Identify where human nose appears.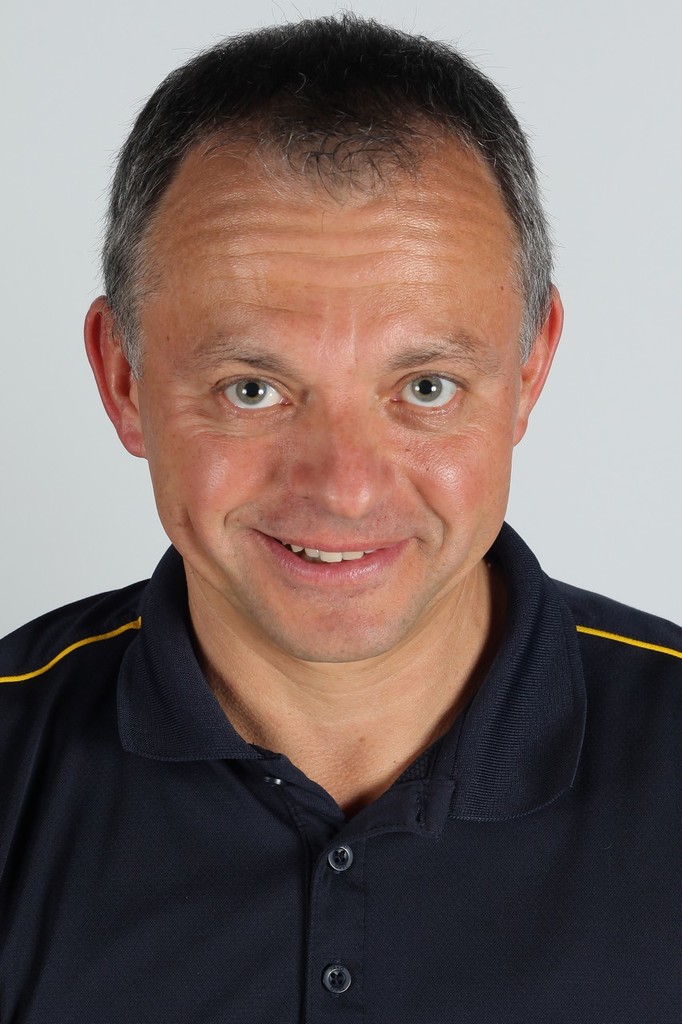
Appears at [left=281, top=378, right=402, bottom=530].
